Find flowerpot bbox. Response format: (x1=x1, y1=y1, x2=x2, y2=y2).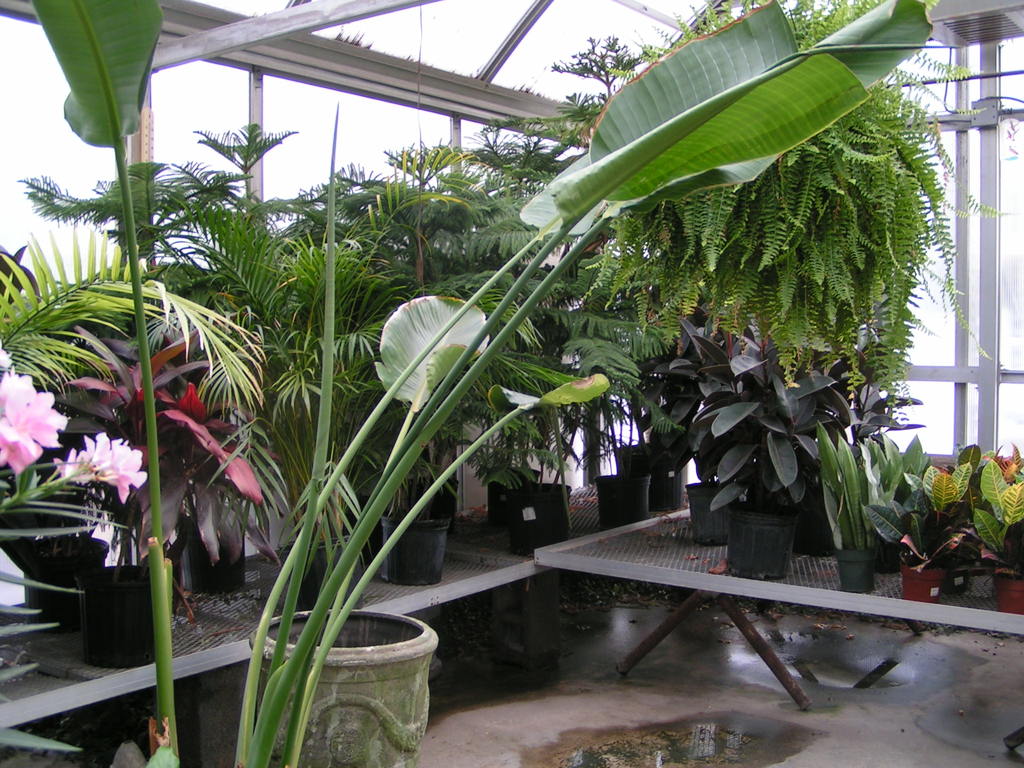
(x1=616, y1=439, x2=687, y2=512).
